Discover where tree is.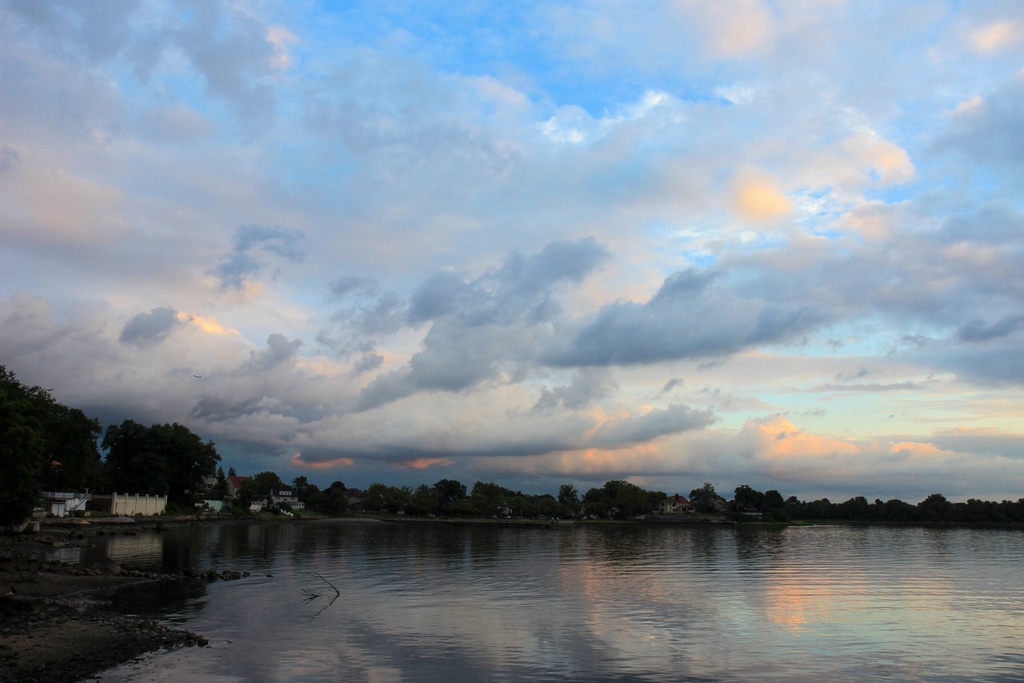
Discovered at pyautogui.locateOnScreen(564, 481, 583, 518).
